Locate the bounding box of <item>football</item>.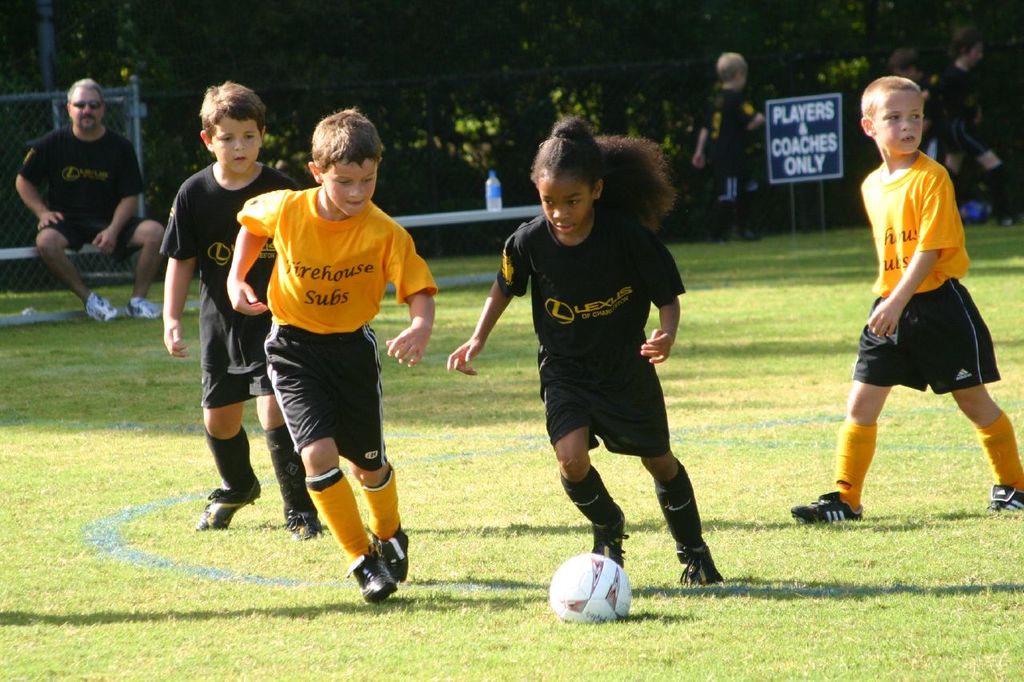
Bounding box: {"left": 549, "top": 552, "right": 634, "bottom": 628}.
